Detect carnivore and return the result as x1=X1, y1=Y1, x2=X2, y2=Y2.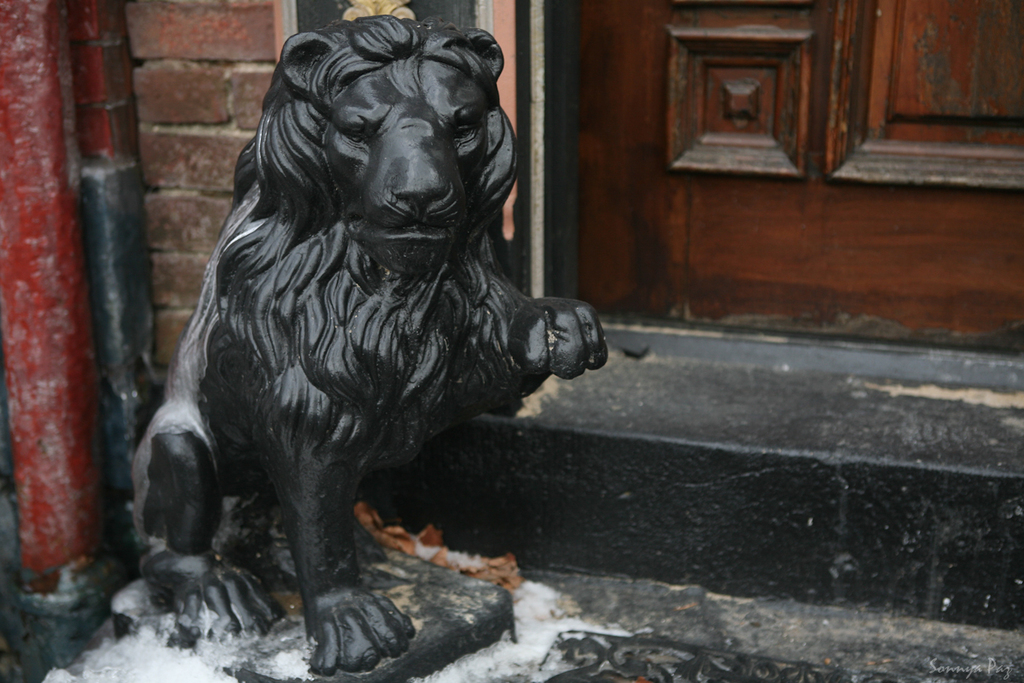
x1=125, y1=3, x2=634, y2=682.
